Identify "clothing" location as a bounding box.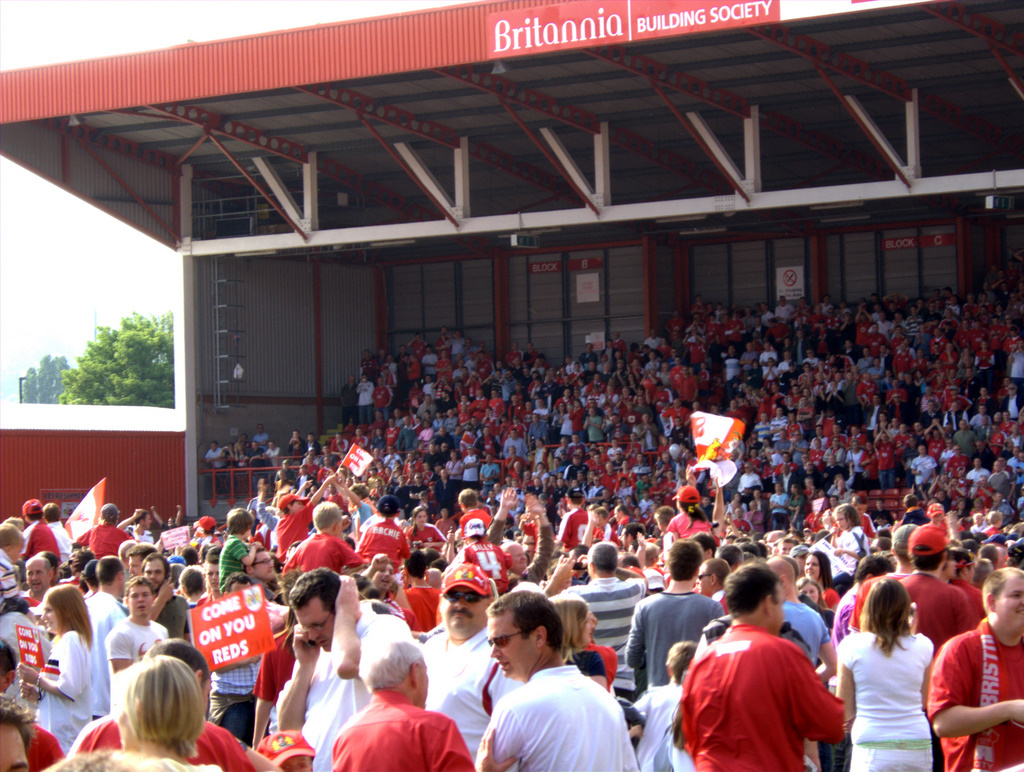
<box>108,582,176,651</box>.
